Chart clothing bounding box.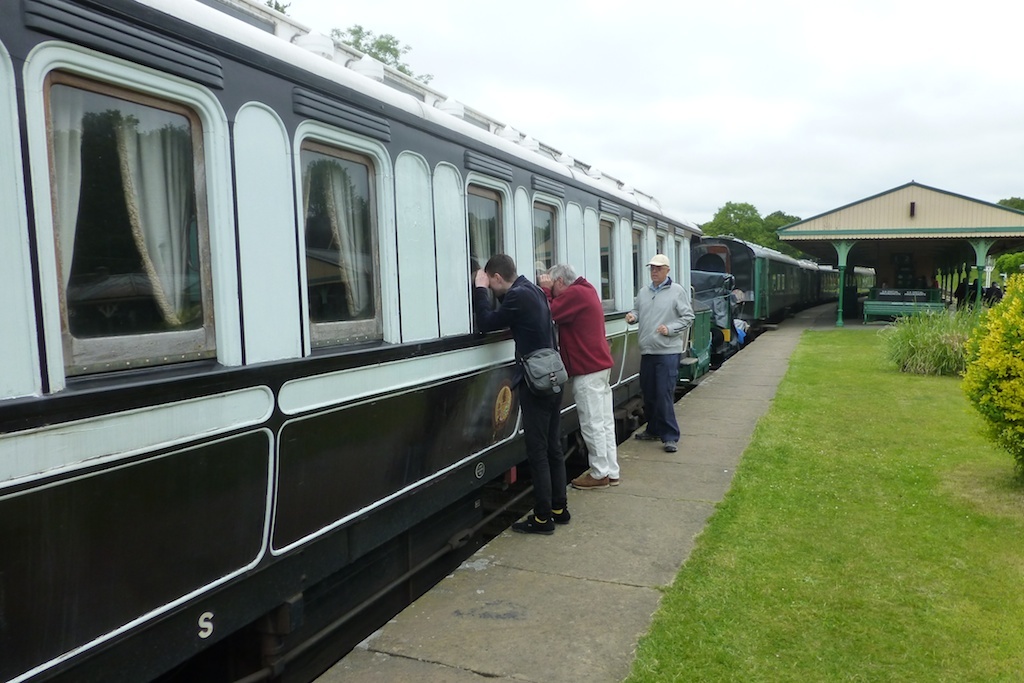
Charted: l=541, t=277, r=622, b=481.
